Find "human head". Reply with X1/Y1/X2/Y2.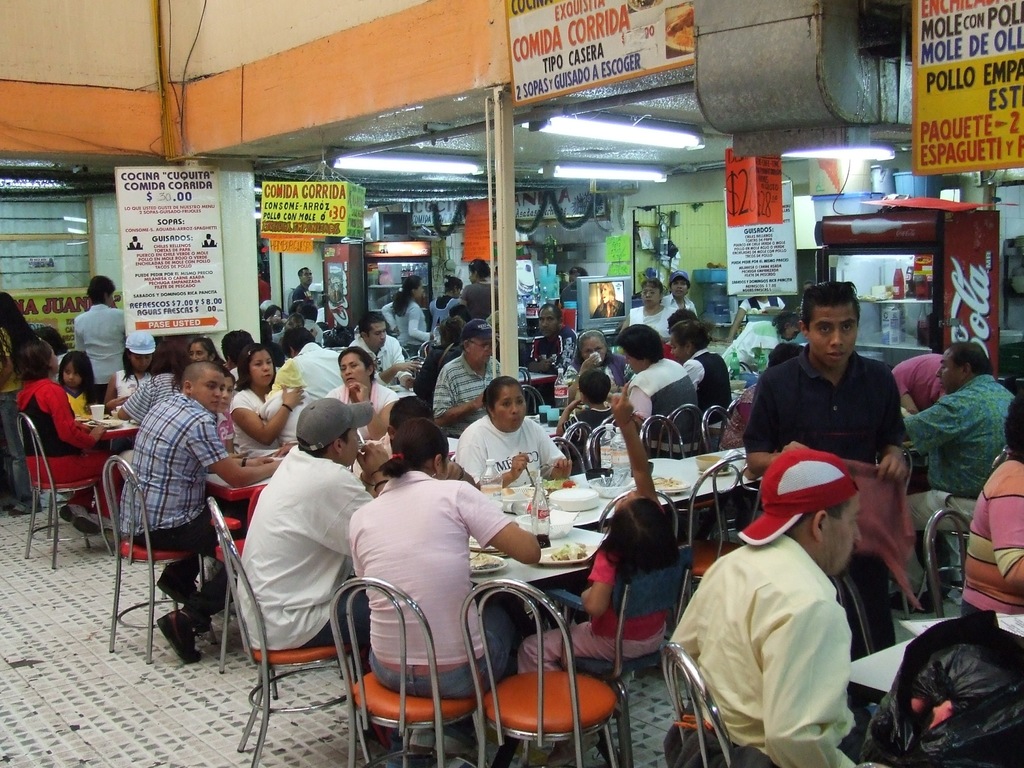
280/325/316/357.
